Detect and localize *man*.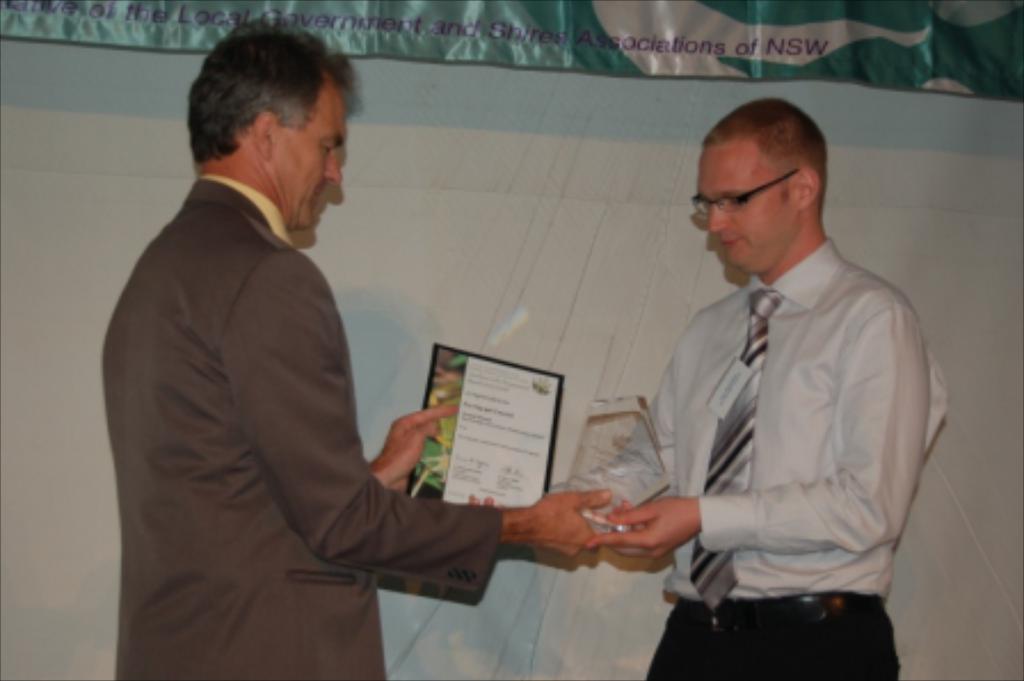
Localized at {"left": 103, "top": 14, "right": 615, "bottom": 676}.
